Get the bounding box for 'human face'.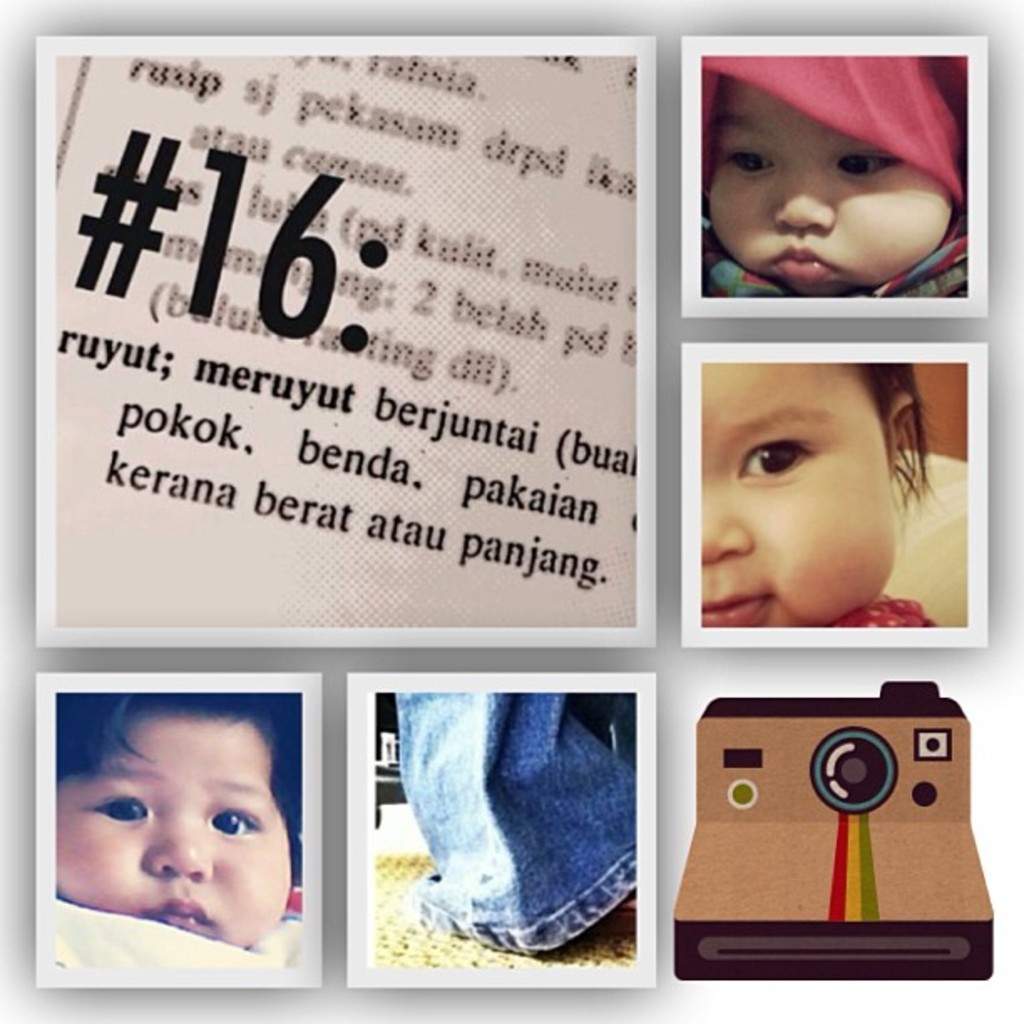
left=713, top=70, right=947, bottom=293.
